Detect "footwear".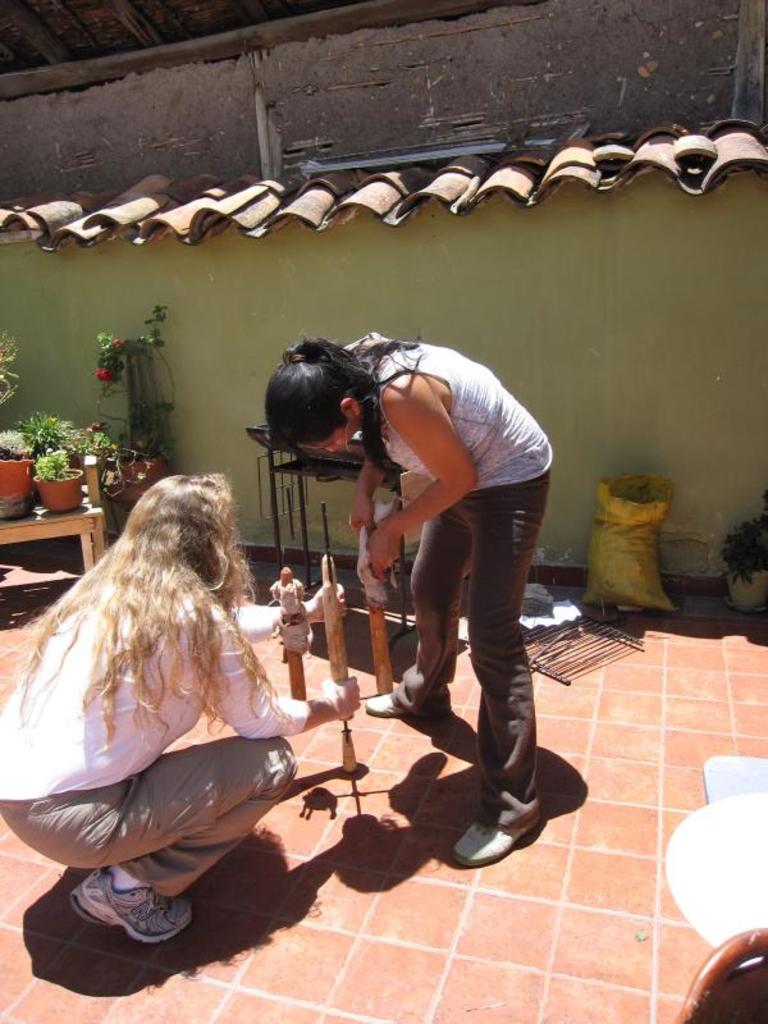
Detected at [left=364, top=684, right=406, bottom=714].
